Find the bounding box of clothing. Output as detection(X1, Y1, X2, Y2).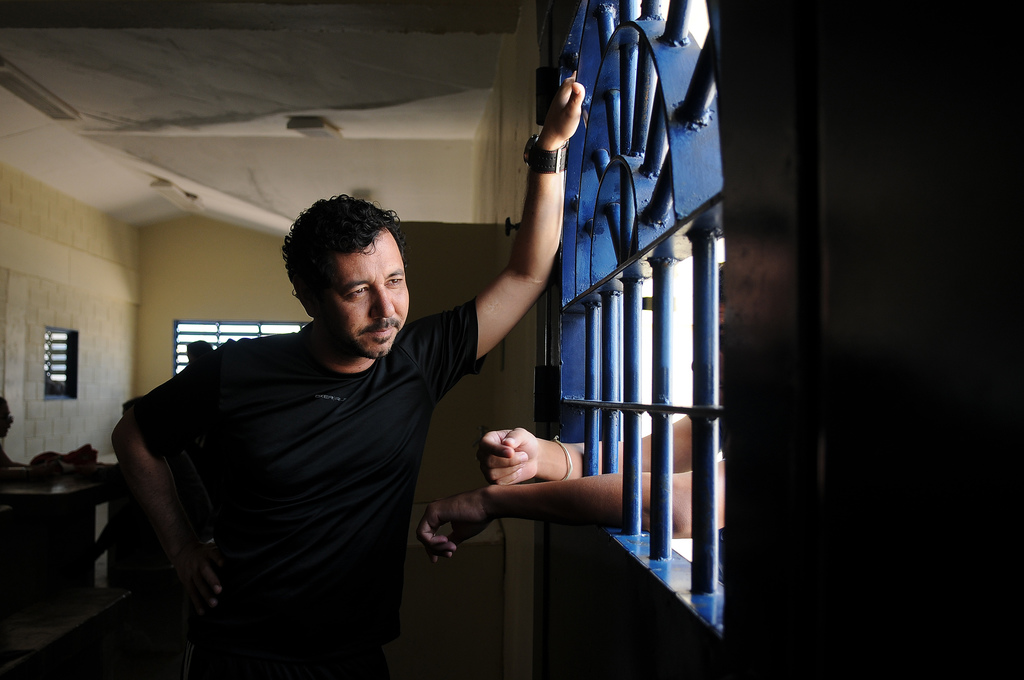
detection(106, 296, 497, 679).
